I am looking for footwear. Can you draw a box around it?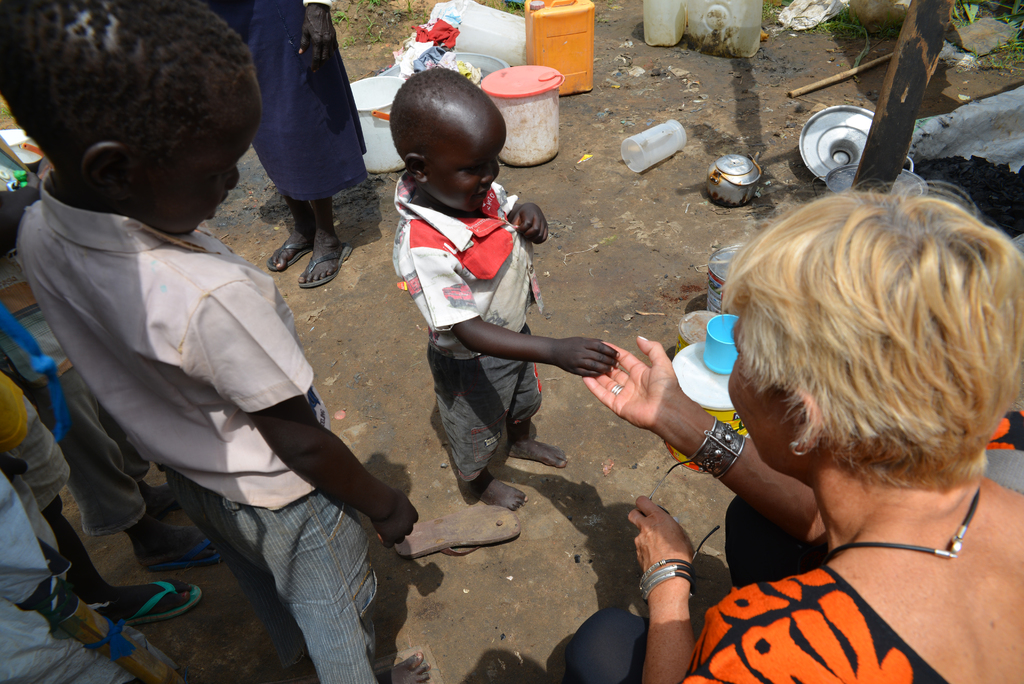
Sure, the bounding box is (394,505,522,560).
